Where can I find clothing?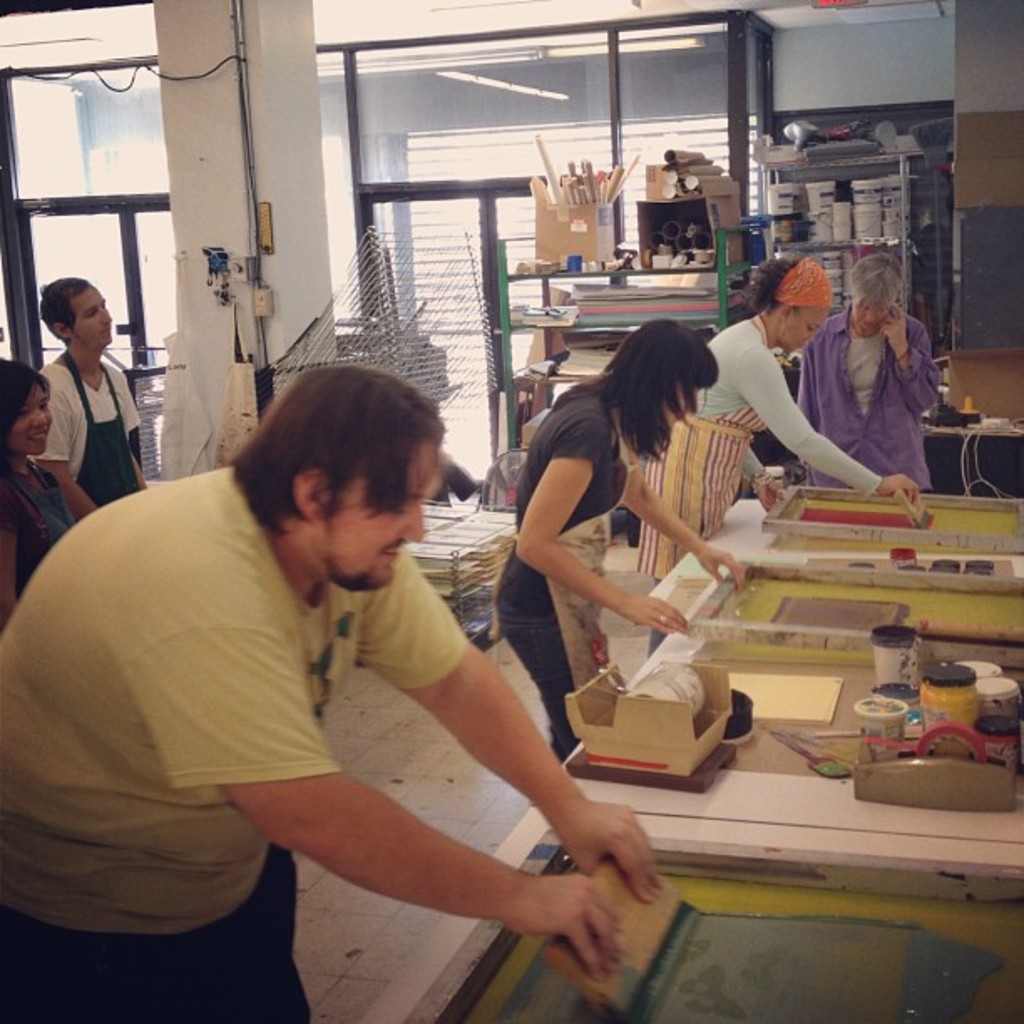
You can find it at detection(25, 355, 134, 534).
